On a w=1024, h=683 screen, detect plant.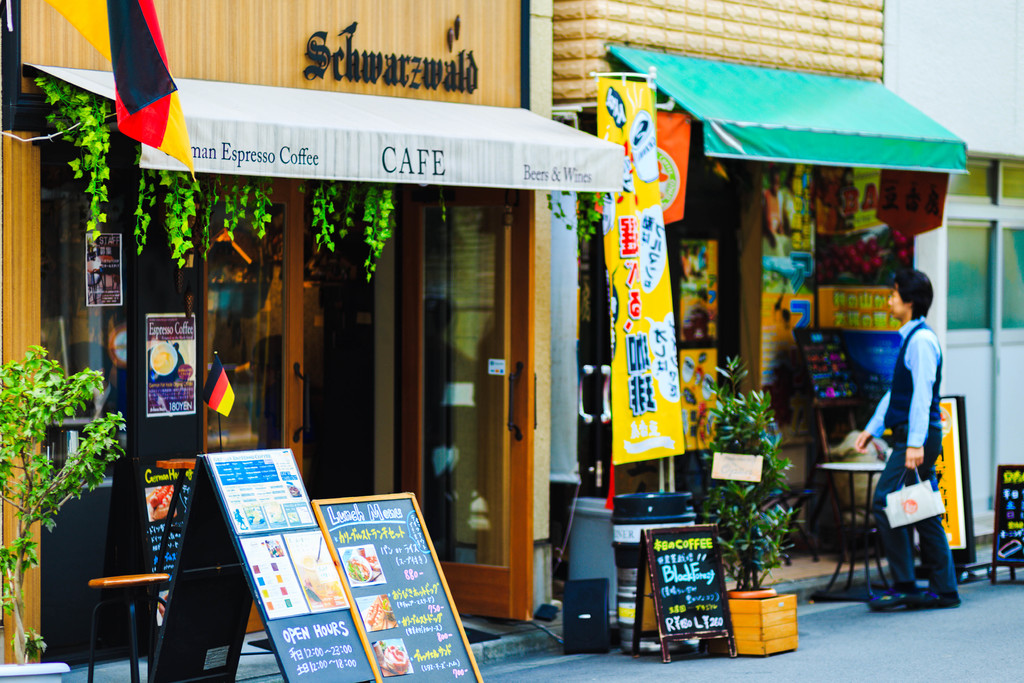
[218, 177, 257, 264].
